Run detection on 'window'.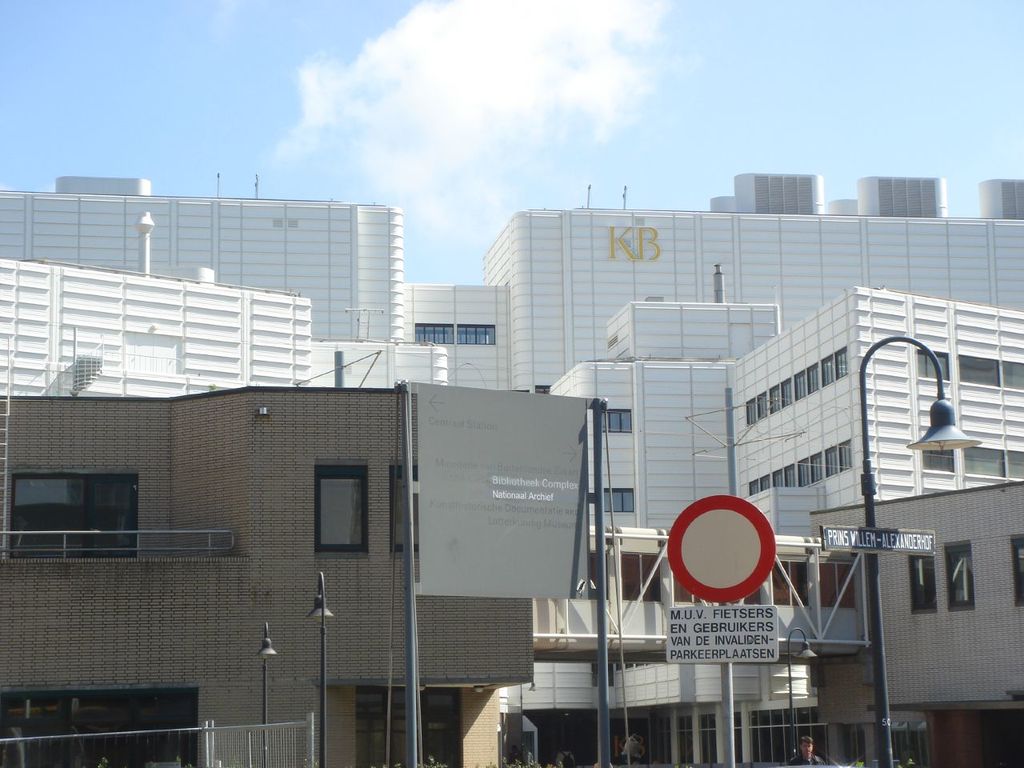
Result: box=[822, 354, 836, 384].
